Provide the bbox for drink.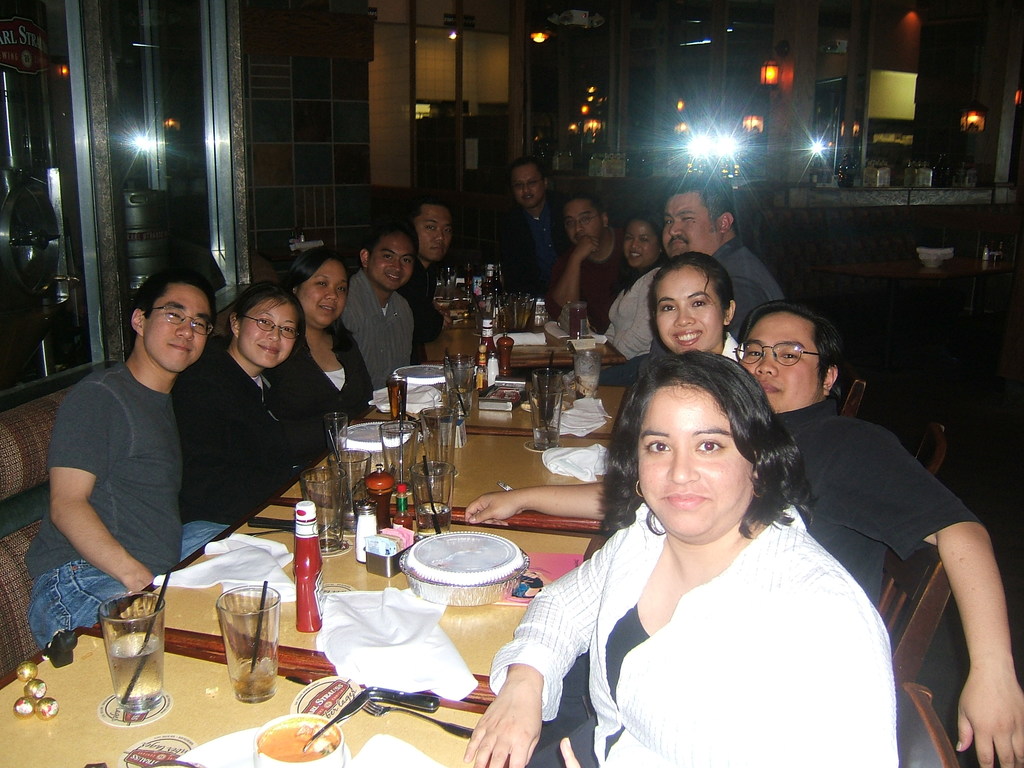
select_region(108, 635, 167, 707).
